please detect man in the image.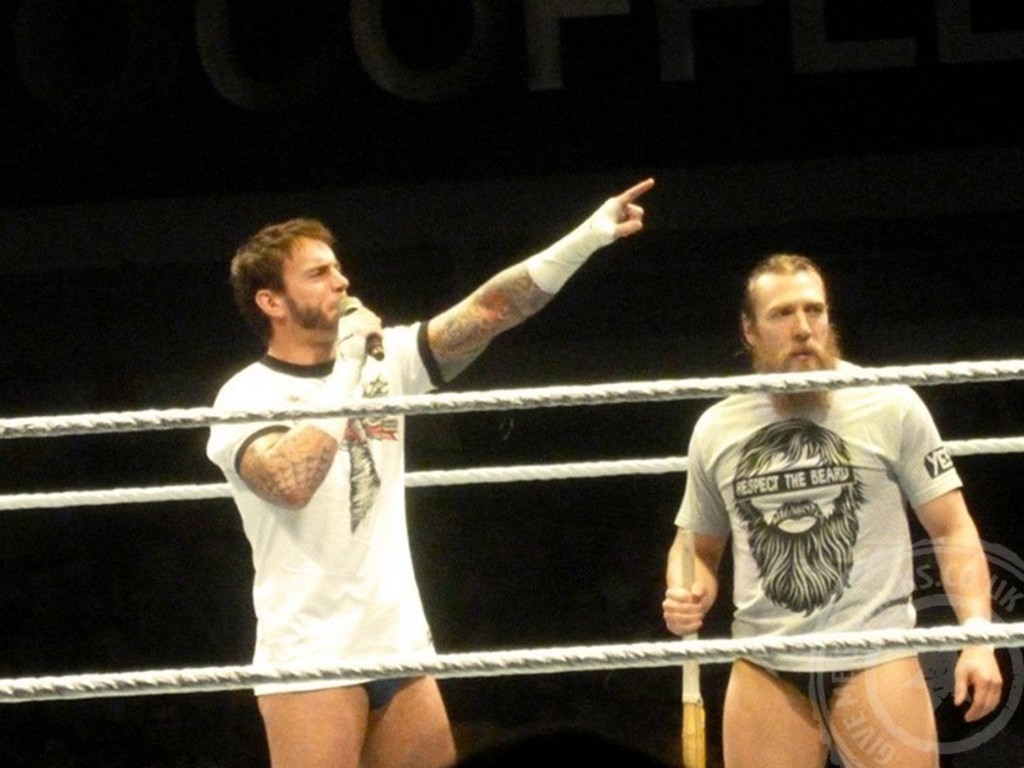
(left=206, top=175, right=657, bottom=767).
